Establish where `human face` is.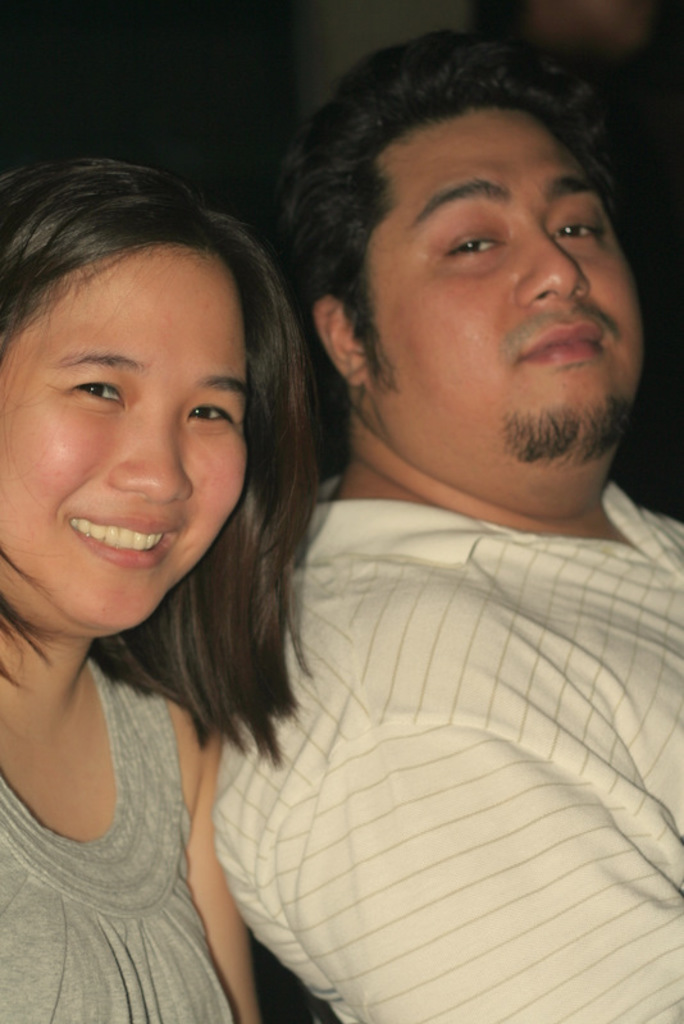
Established at {"x1": 0, "y1": 248, "x2": 248, "y2": 639}.
